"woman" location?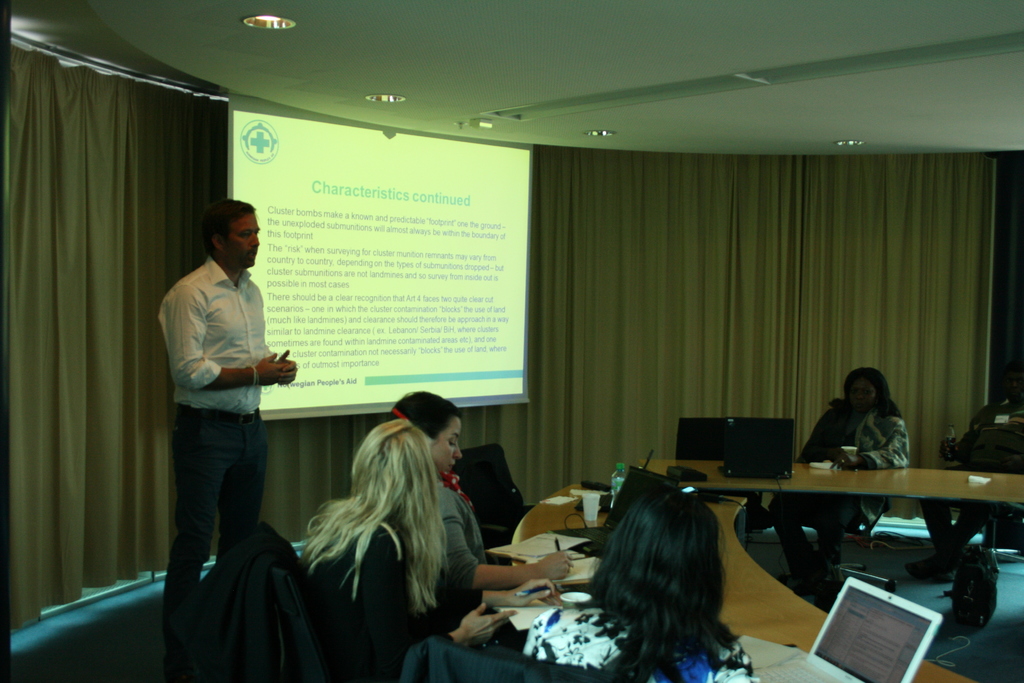
region(523, 475, 754, 682)
